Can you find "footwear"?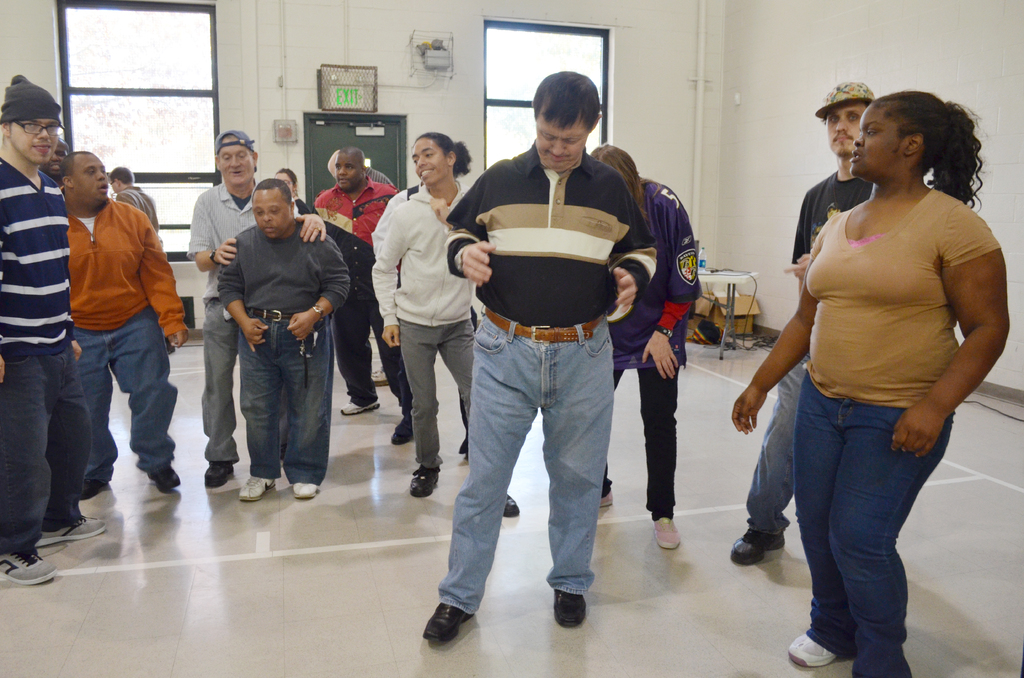
Yes, bounding box: [x1=655, y1=517, x2=682, y2=553].
